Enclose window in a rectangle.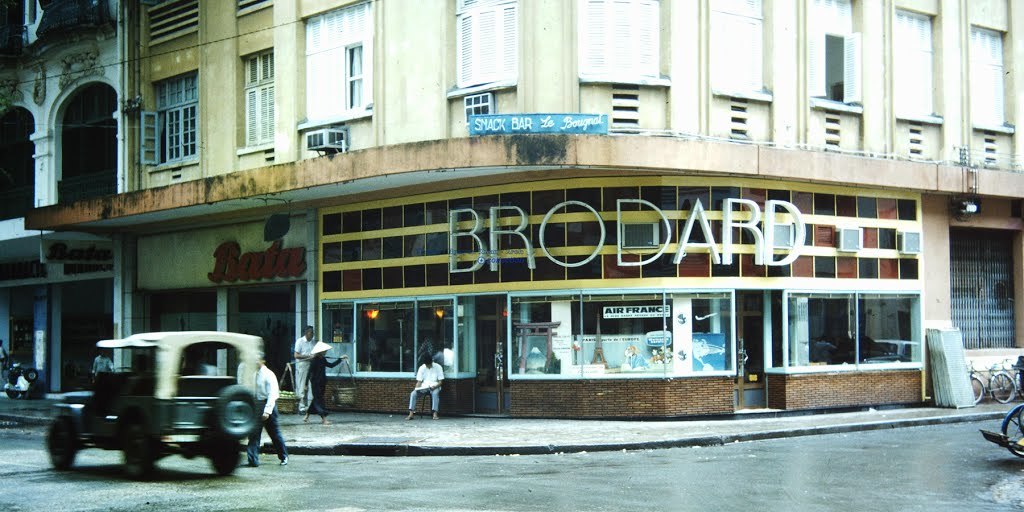
rect(142, 291, 216, 365).
